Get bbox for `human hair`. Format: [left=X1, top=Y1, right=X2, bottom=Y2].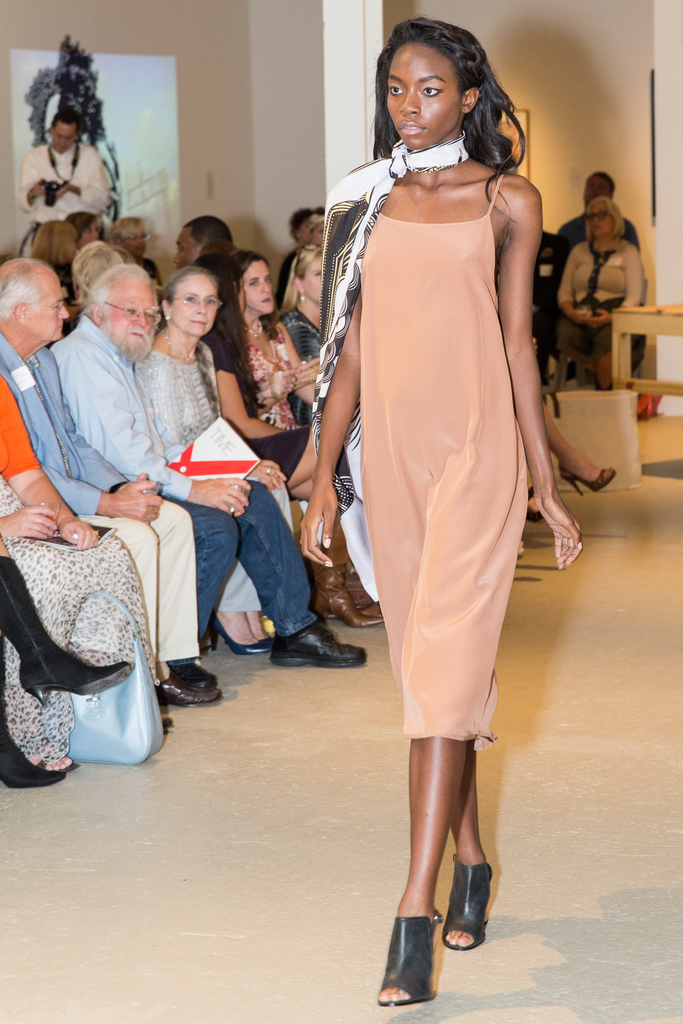
[left=204, top=249, right=258, bottom=406].
